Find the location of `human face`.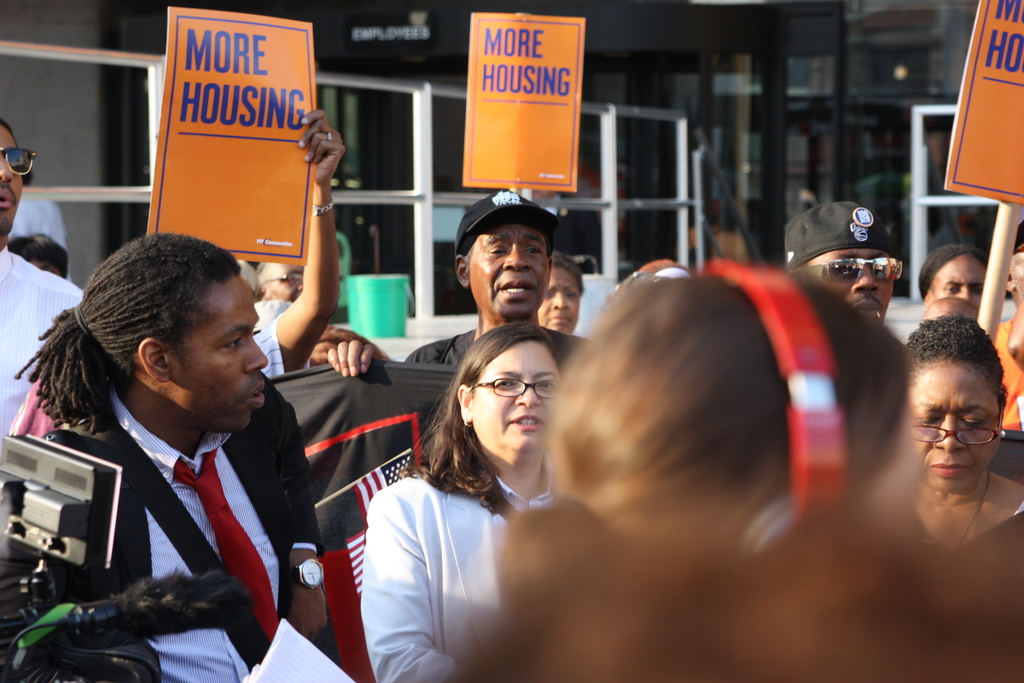
Location: crop(538, 268, 582, 334).
